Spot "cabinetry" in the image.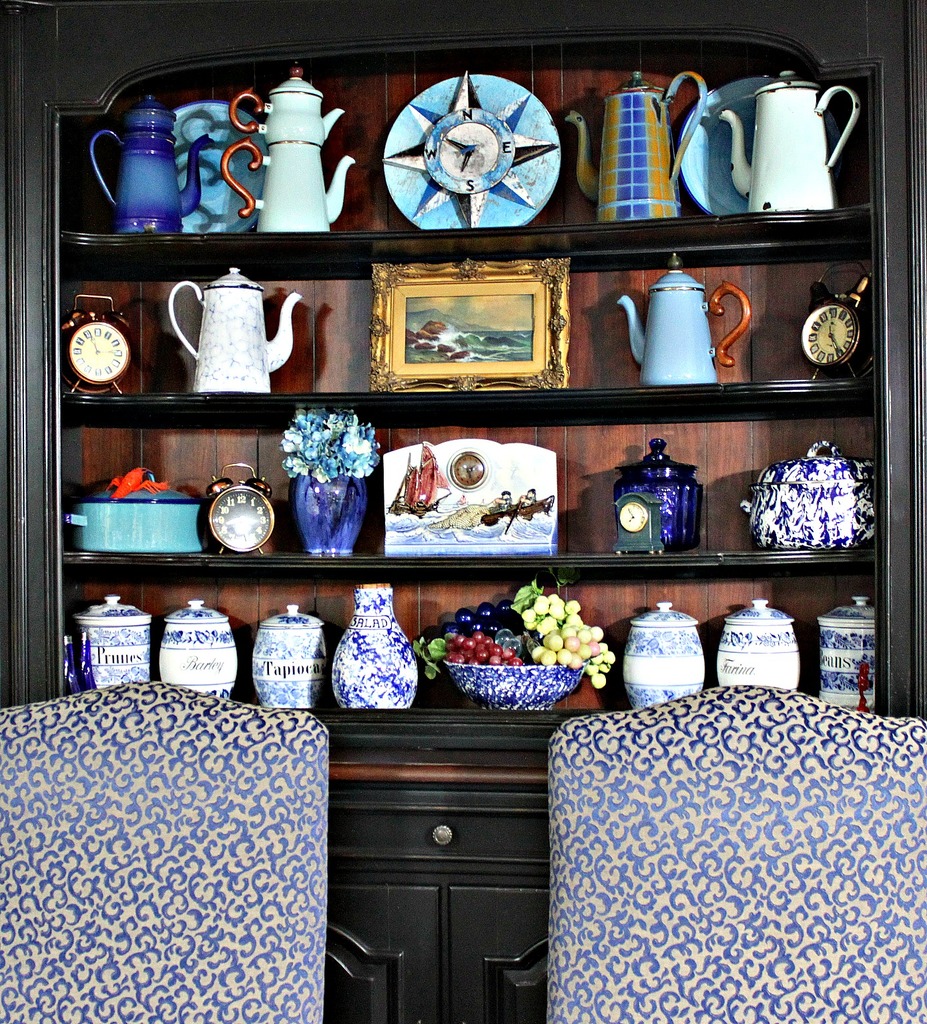
"cabinetry" found at 40,561,901,742.
